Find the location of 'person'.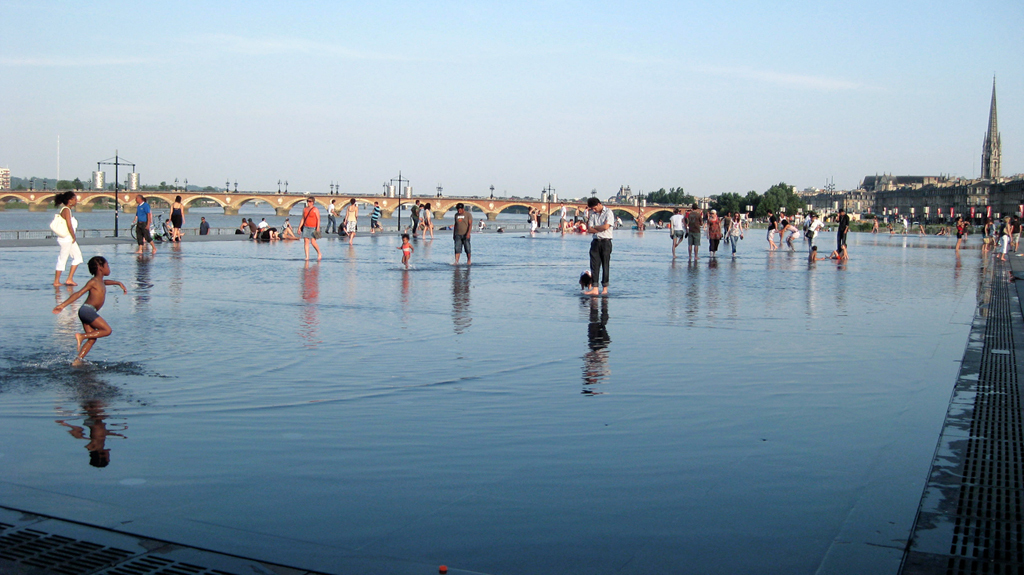
Location: <bbox>871, 218, 877, 231</bbox>.
